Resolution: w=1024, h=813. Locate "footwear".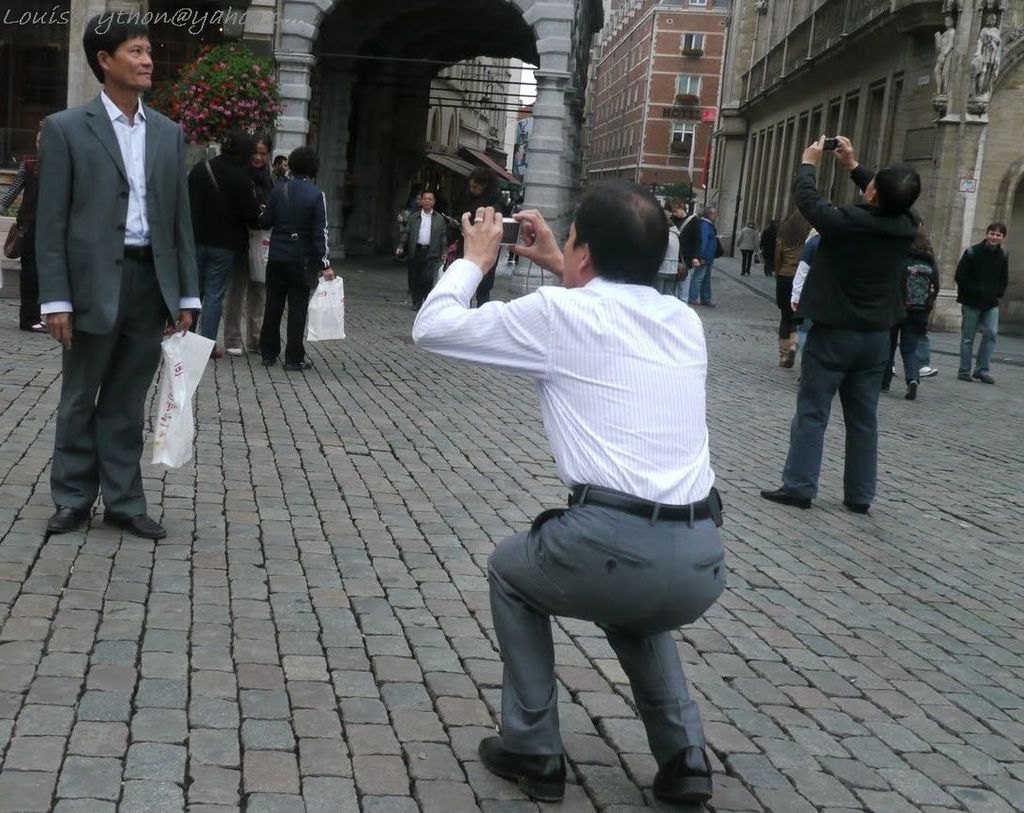
rect(760, 483, 815, 510).
